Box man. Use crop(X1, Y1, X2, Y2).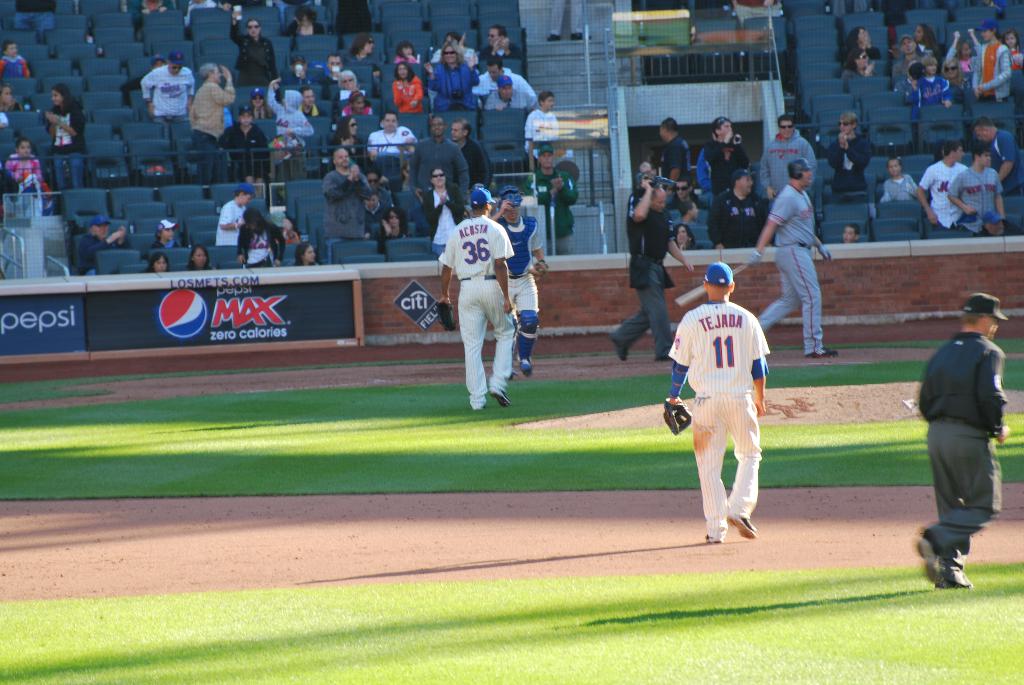
crop(677, 200, 705, 223).
